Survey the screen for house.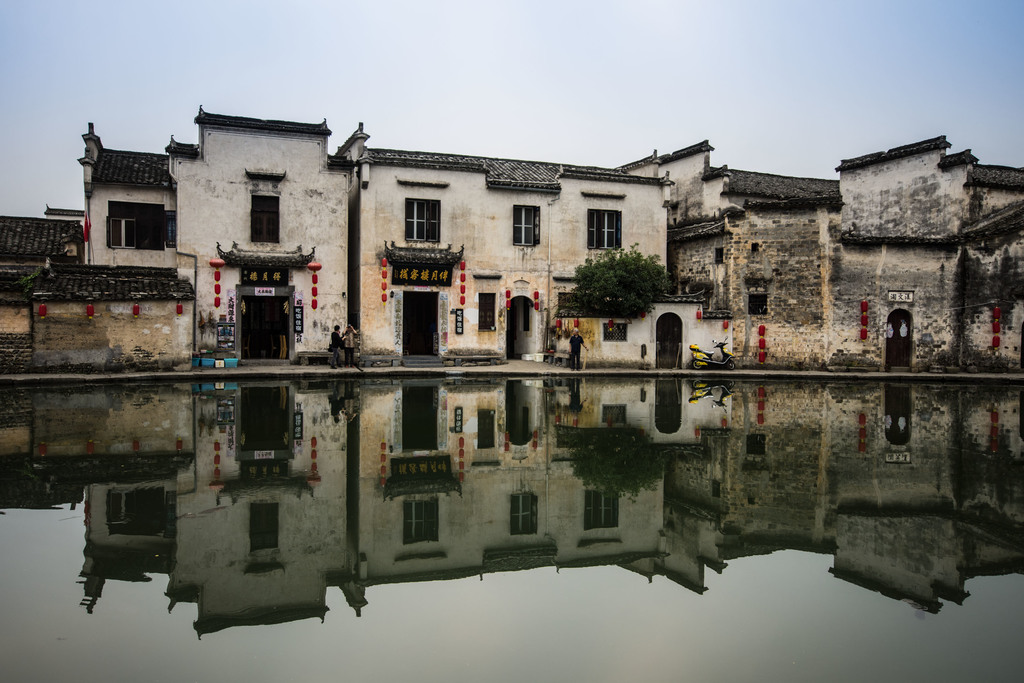
Survey found: (left=72, top=103, right=352, bottom=361).
